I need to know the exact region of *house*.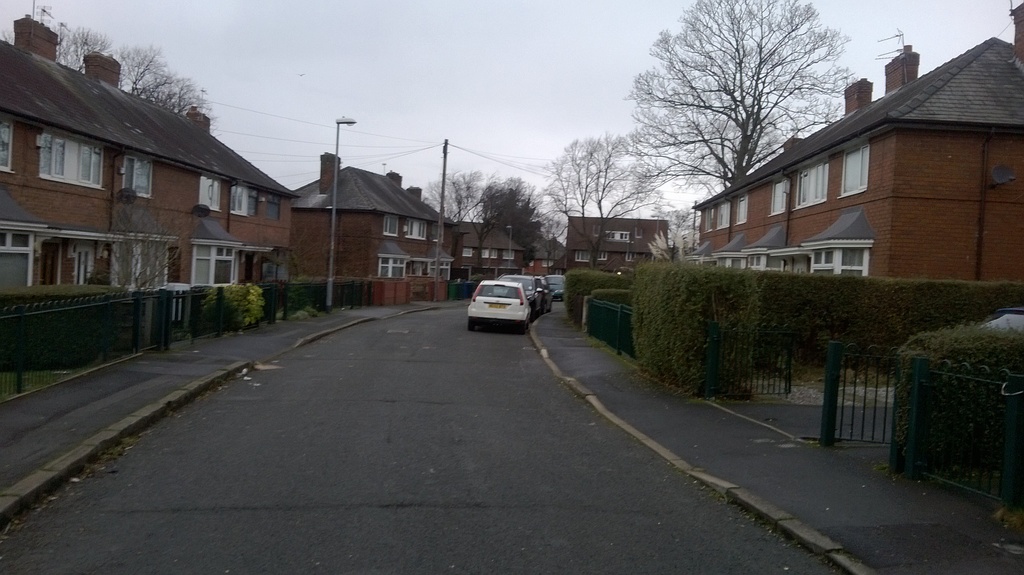
Region: x1=560 y1=213 x2=678 y2=293.
